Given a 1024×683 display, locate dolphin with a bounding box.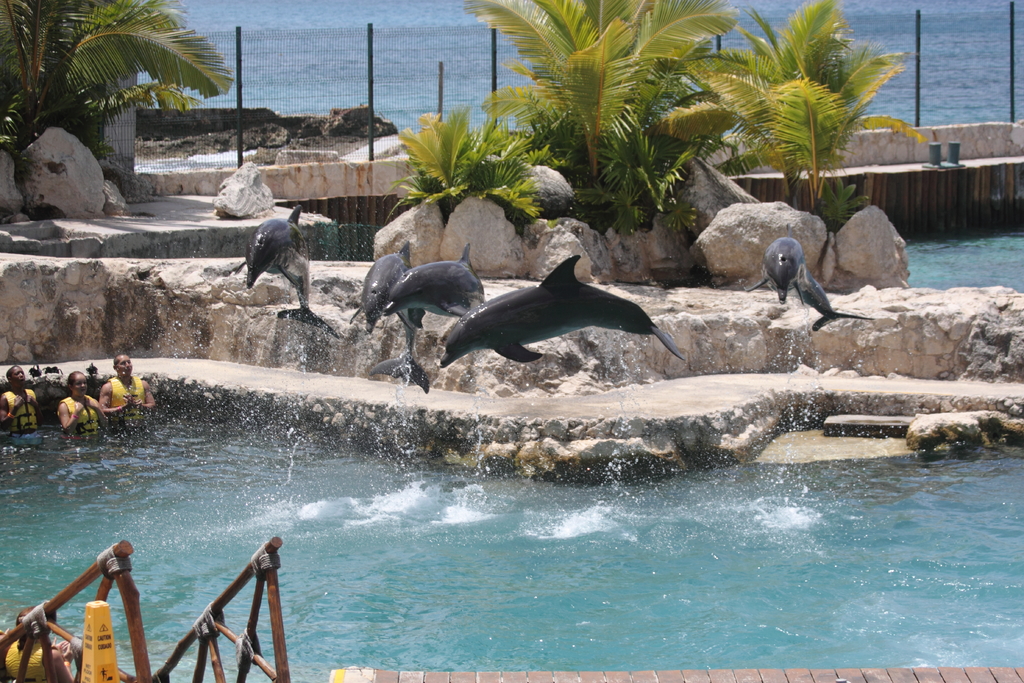
Located: detection(343, 239, 431, 393).
